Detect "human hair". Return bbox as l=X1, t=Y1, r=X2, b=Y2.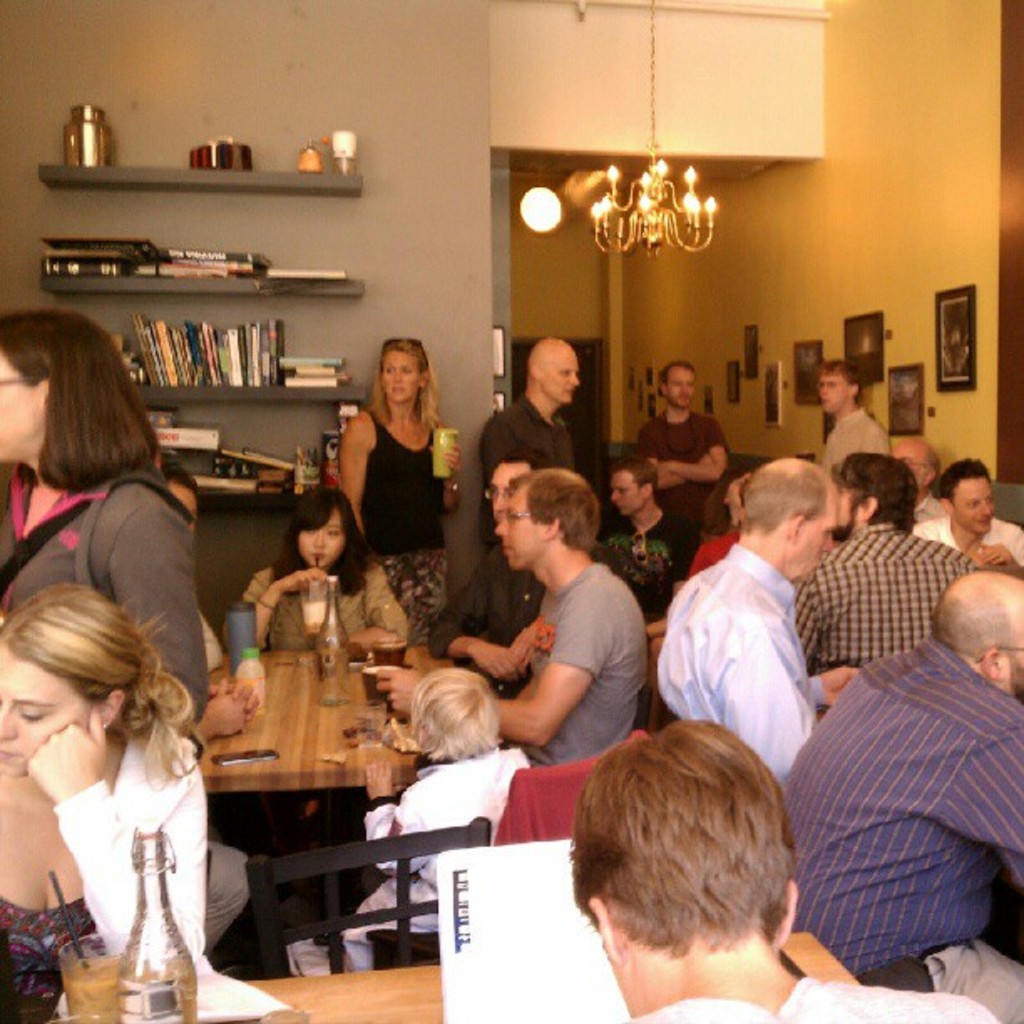
l=12, t=306, r=156, b=534.
